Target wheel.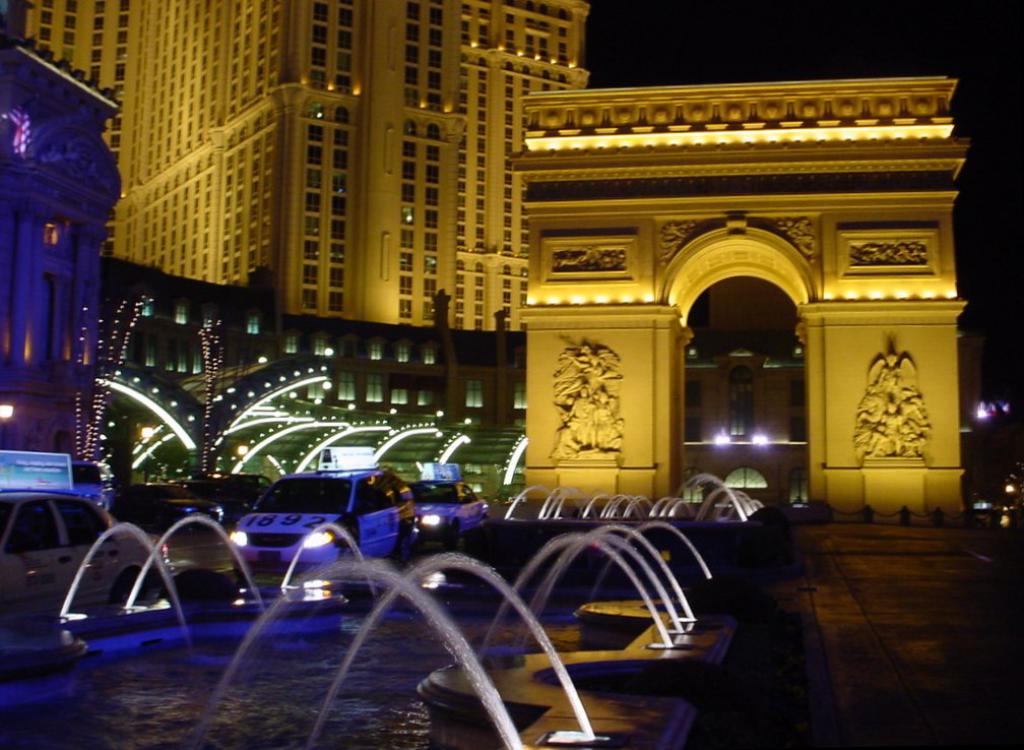
Target region: bbox(200, 517, 223, 543).
